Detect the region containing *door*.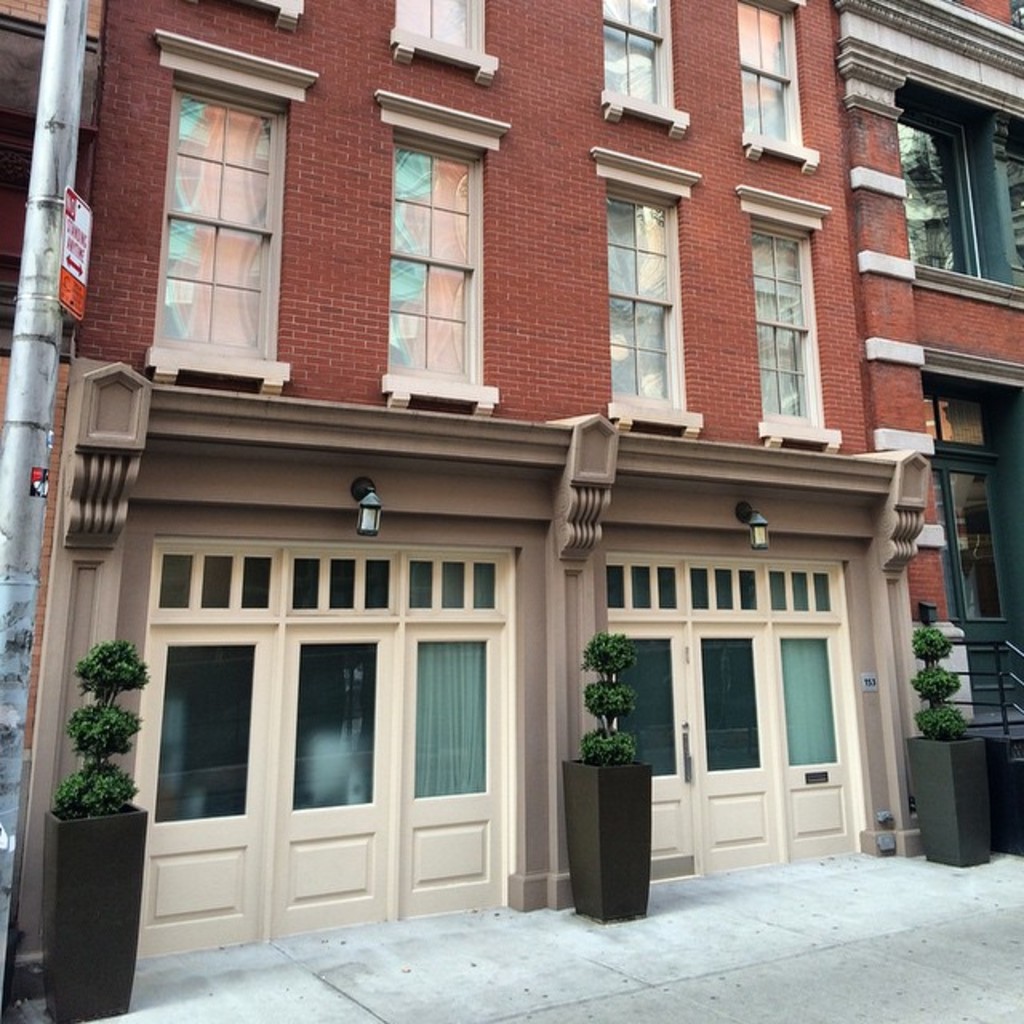
detection(608, 627, 699, 882).
